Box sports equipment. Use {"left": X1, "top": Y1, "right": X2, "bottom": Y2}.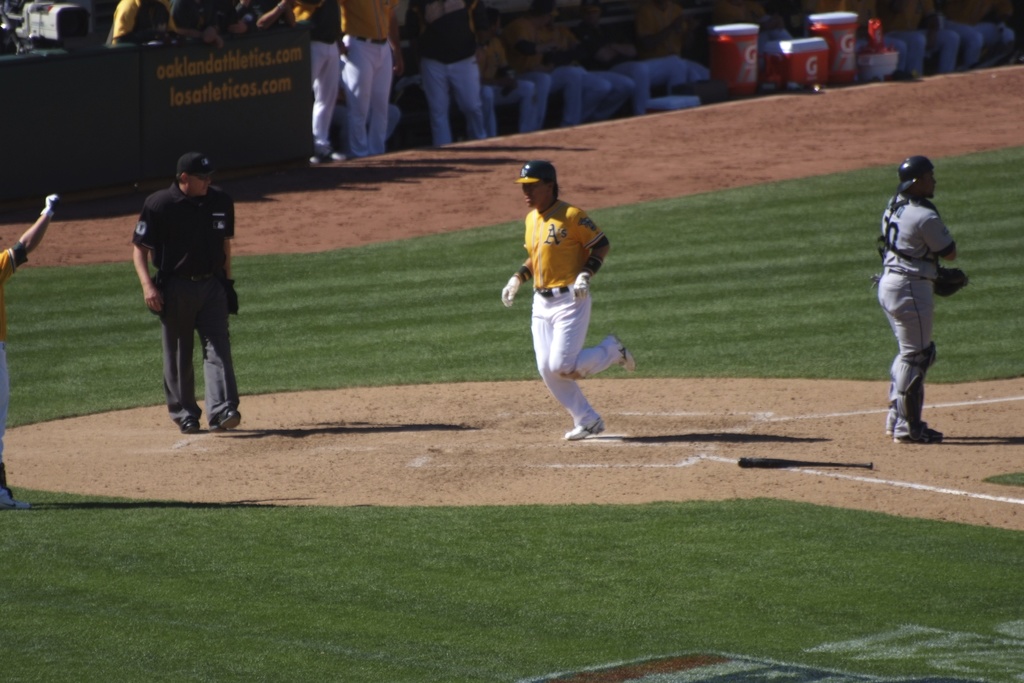
{"left": 224, "top": 278, "right": 241, "bottom": 315}.
